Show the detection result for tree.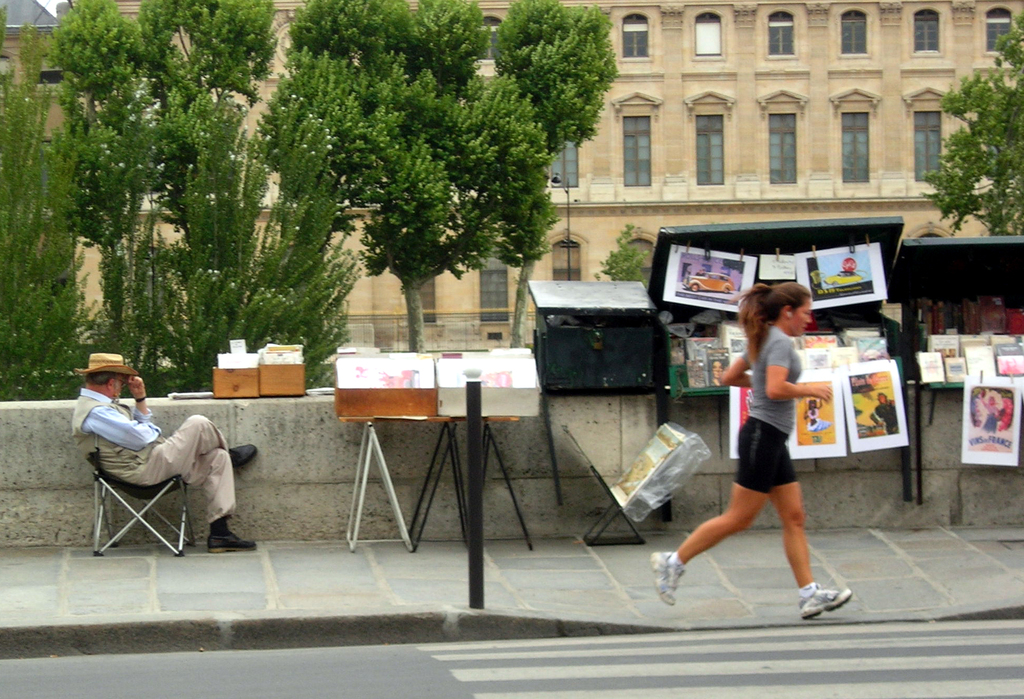
detection(250, 0, 554, 358).
